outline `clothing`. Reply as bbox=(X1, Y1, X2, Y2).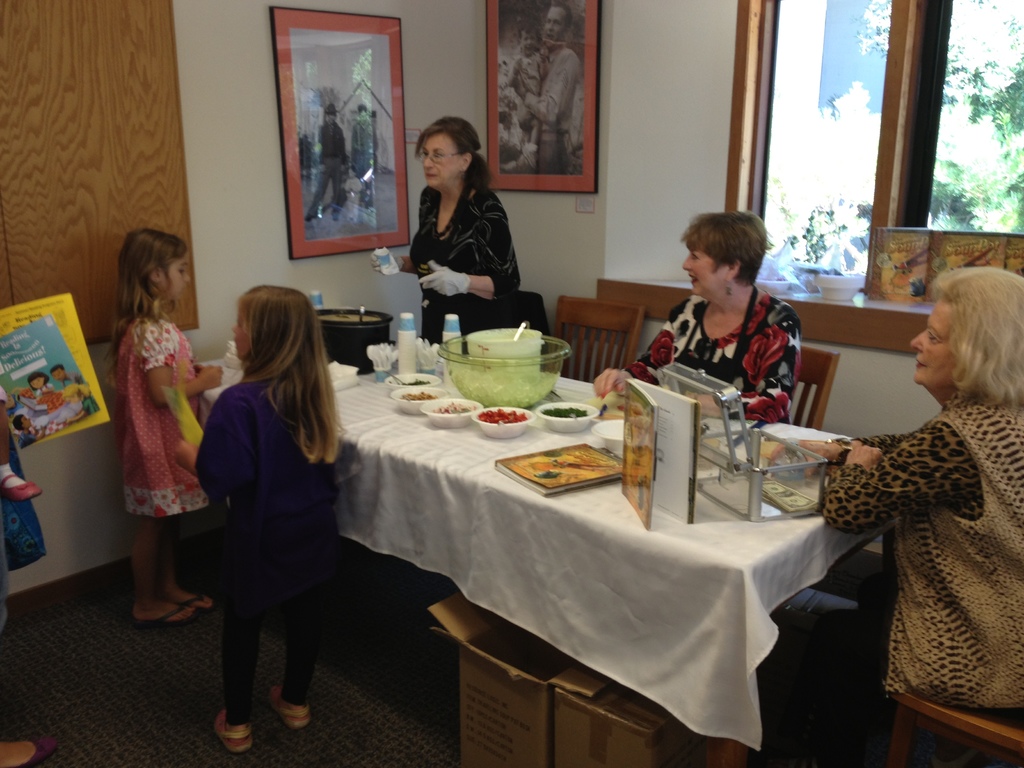
bbox=(819, 388, 1023, 740).
